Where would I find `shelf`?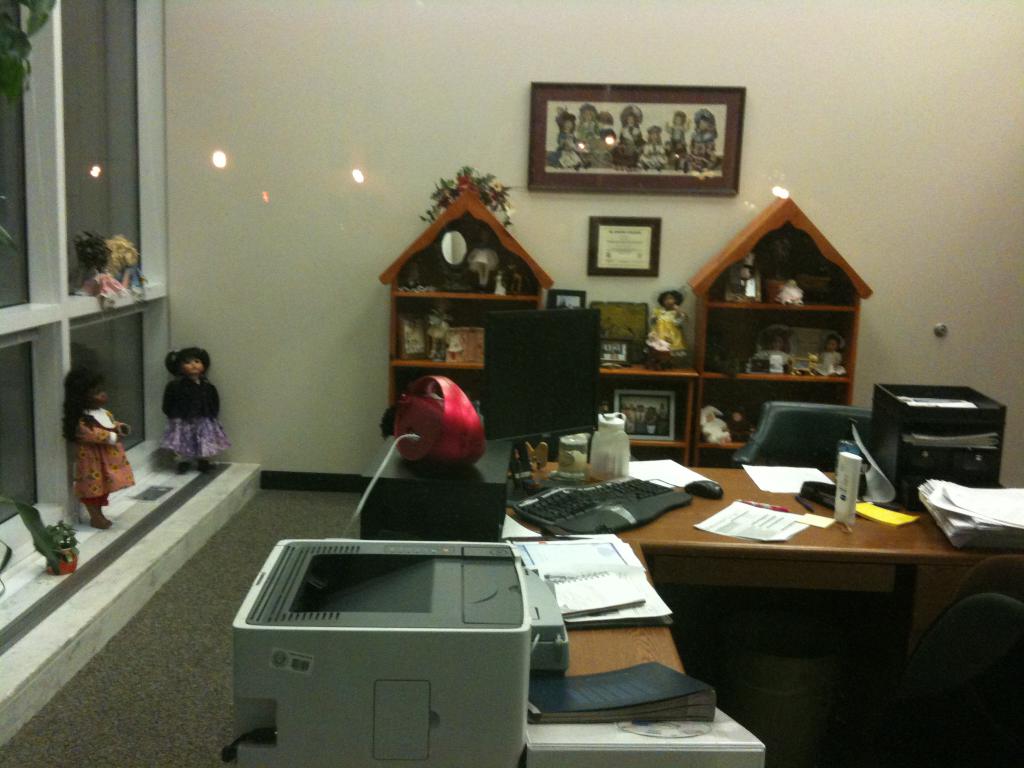
At [551,349,707,470].
